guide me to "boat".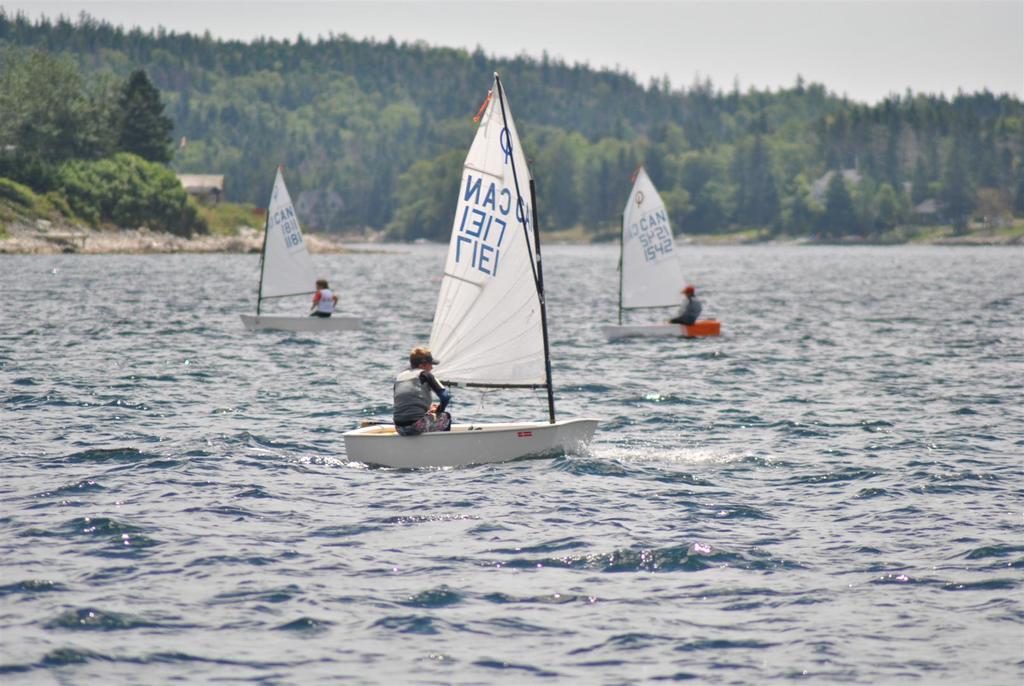
Guidance: 595/167/721/341.
